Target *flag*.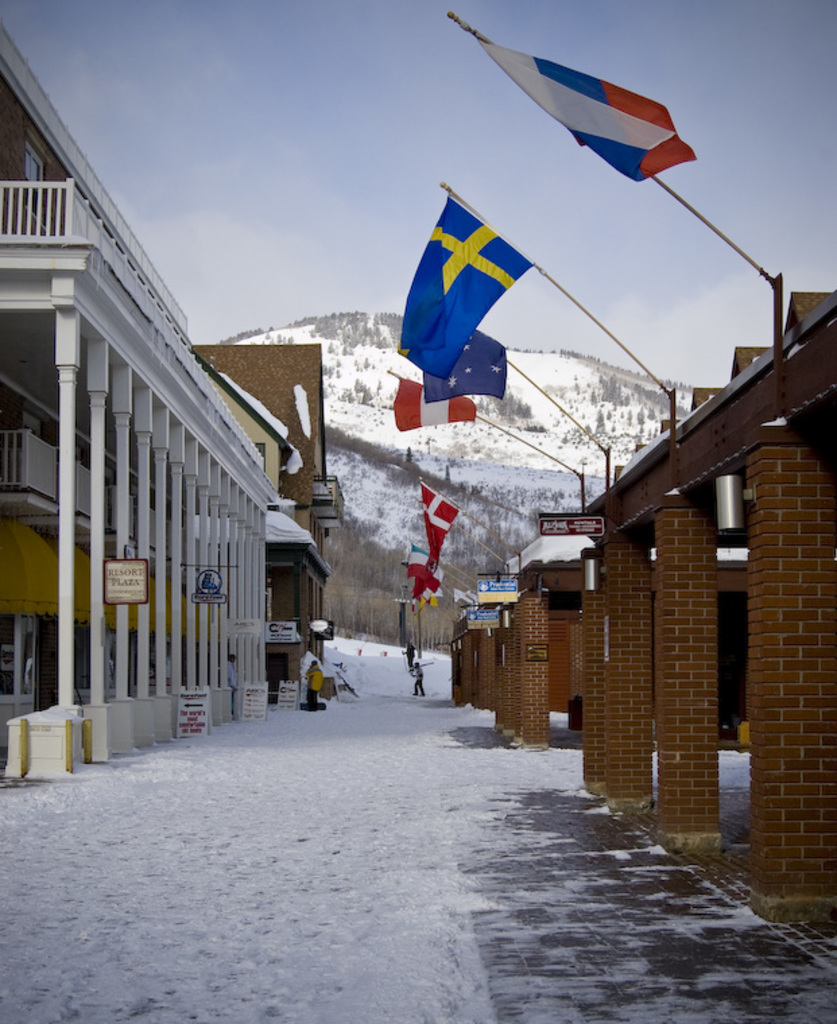
Target region: bbox=(407, 538, 449, 591).
